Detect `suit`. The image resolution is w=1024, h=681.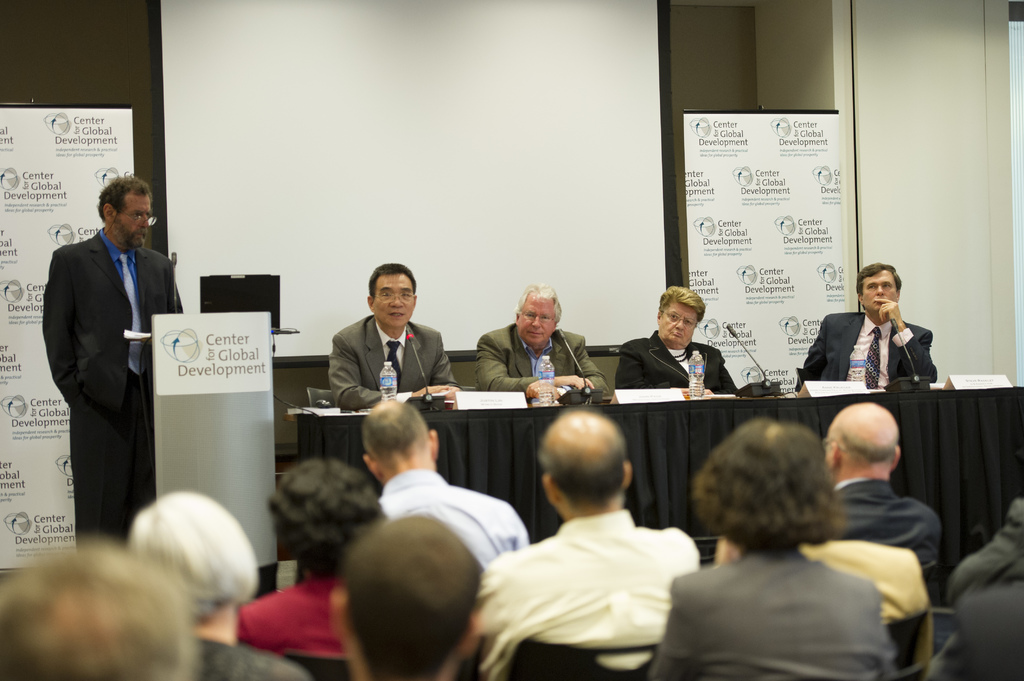
{"left": 828, "top": 476, "right": 939, "bottom": 567}.
